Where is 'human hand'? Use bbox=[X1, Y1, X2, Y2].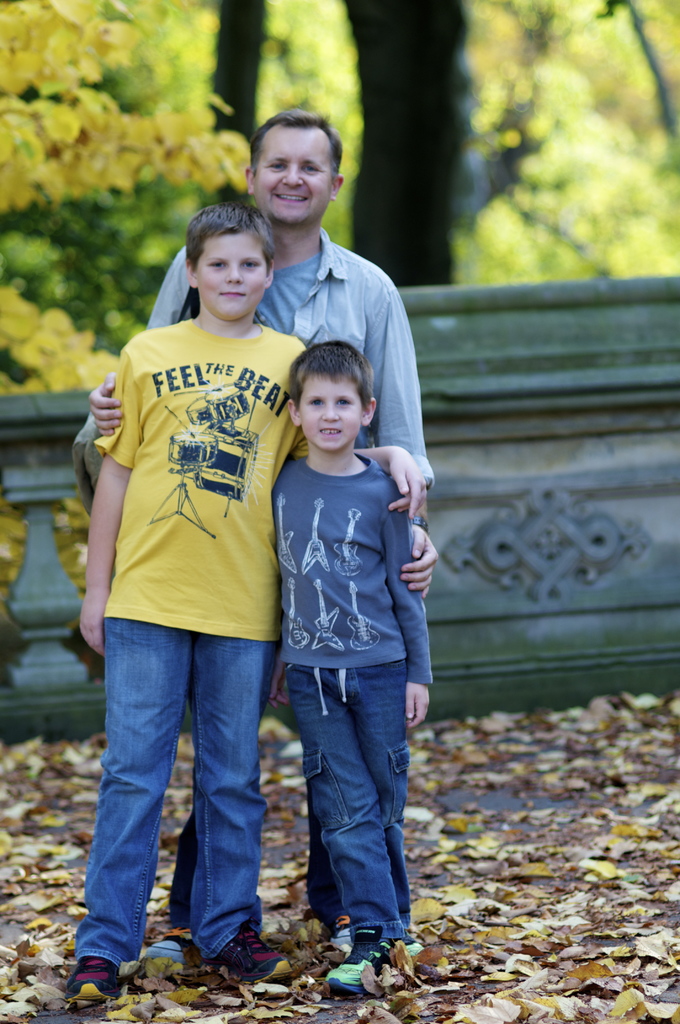
bbox=[385, 444, 438, 529].
